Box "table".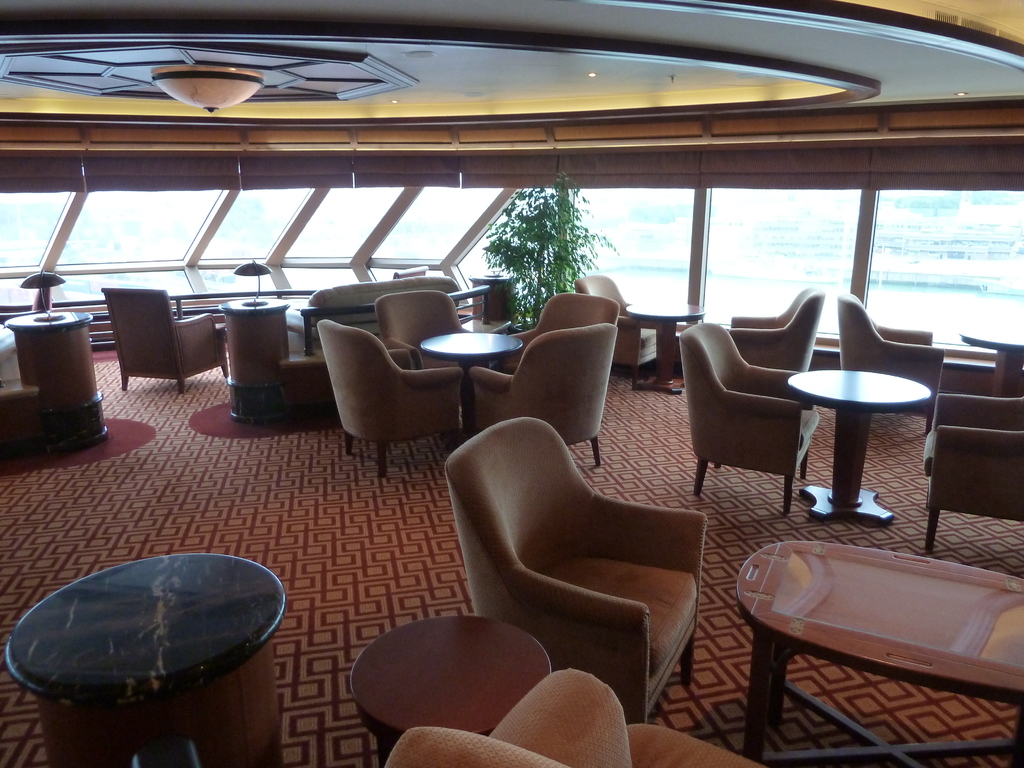
732:541:1023:765.
